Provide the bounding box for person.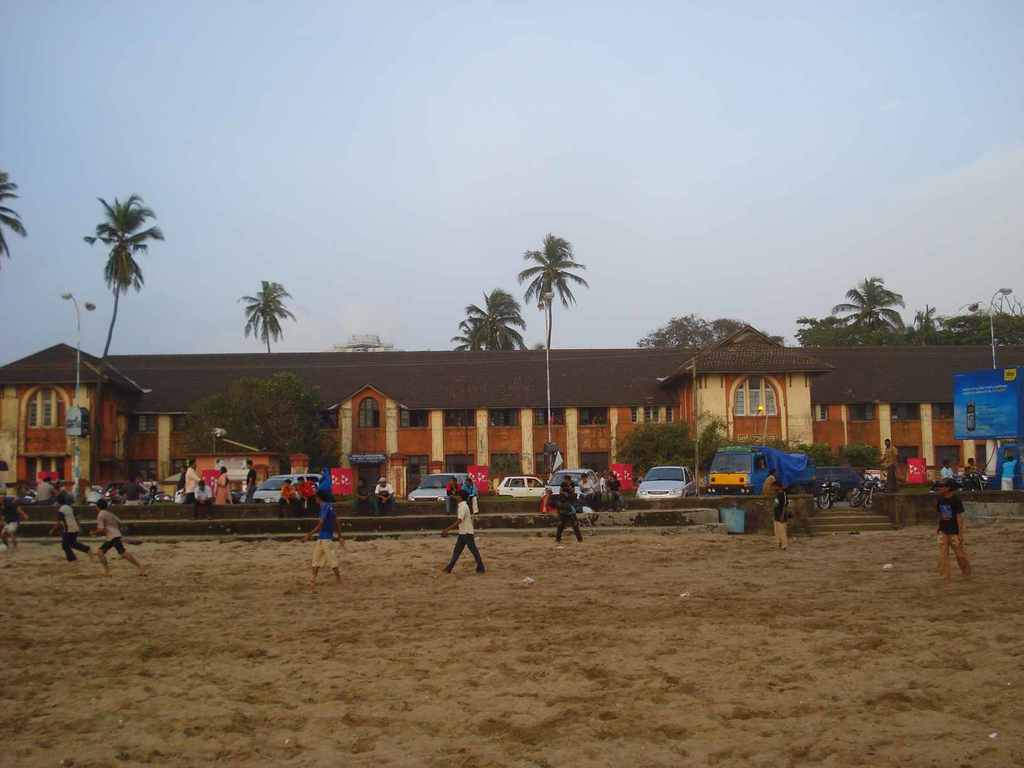
region(100, 506, 152, 582).
